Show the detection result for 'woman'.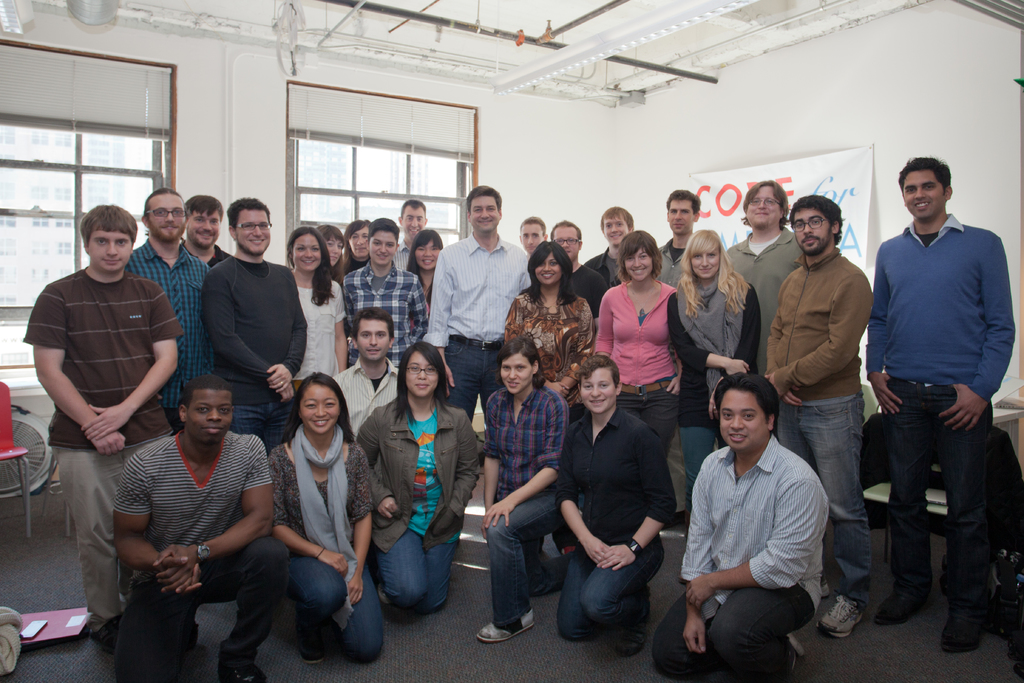
l=310, t=222, r=342, b=284.
